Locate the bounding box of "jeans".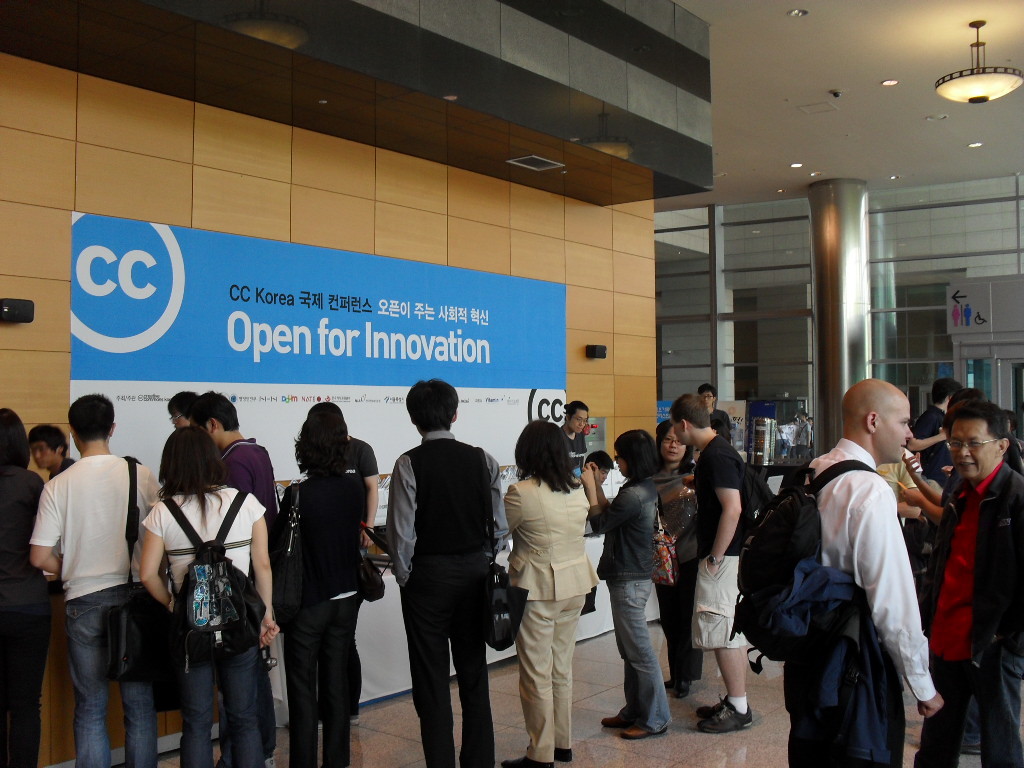
Bounding box: bbox=[332, 599, 364, 712].
